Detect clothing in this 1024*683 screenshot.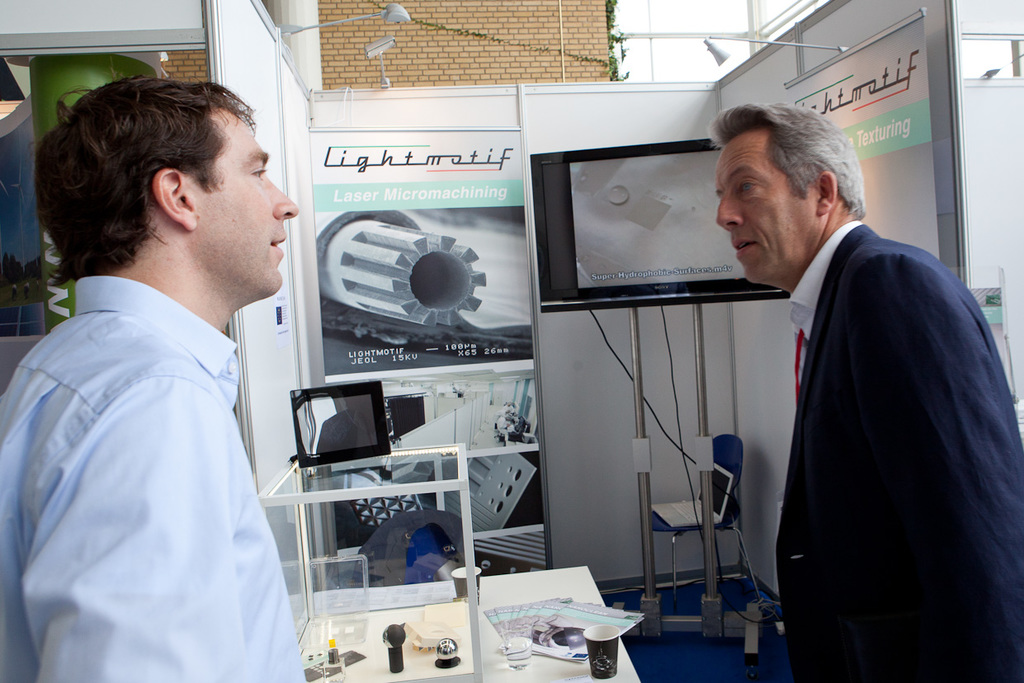
Detection: (left=25, top=189, right=303, bottom=678).
